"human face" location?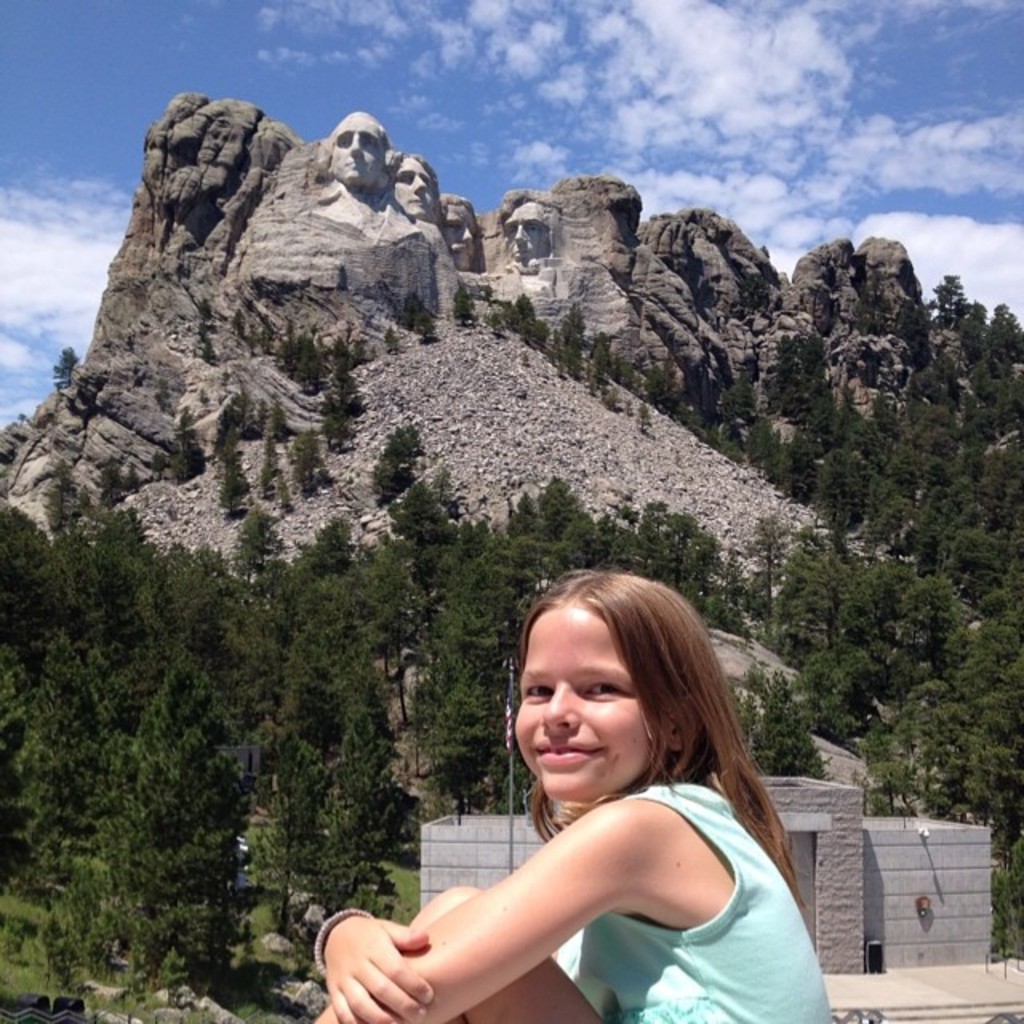
{"x1": 512, "y1": 605, "x2": 653, "y2": 806}
